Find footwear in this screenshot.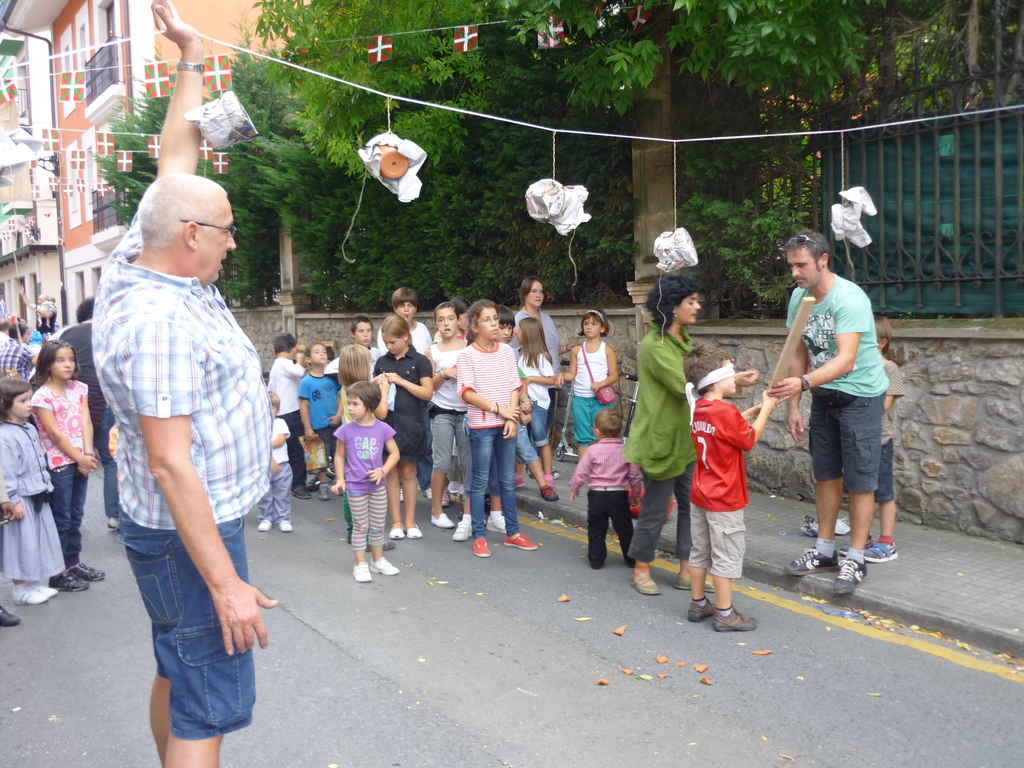
The bounding box for footwear is locate(503, 535, 538, 548).
